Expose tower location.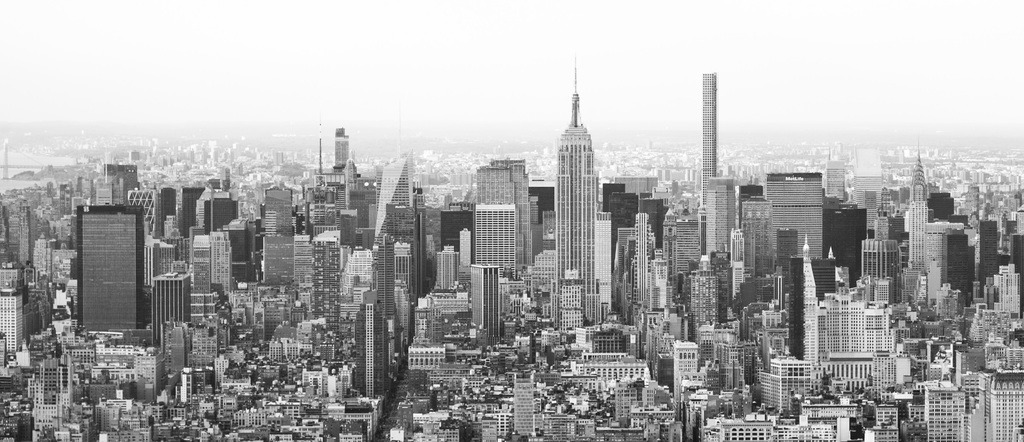
Exposed at l=156, t=242, r=192, b=268.
